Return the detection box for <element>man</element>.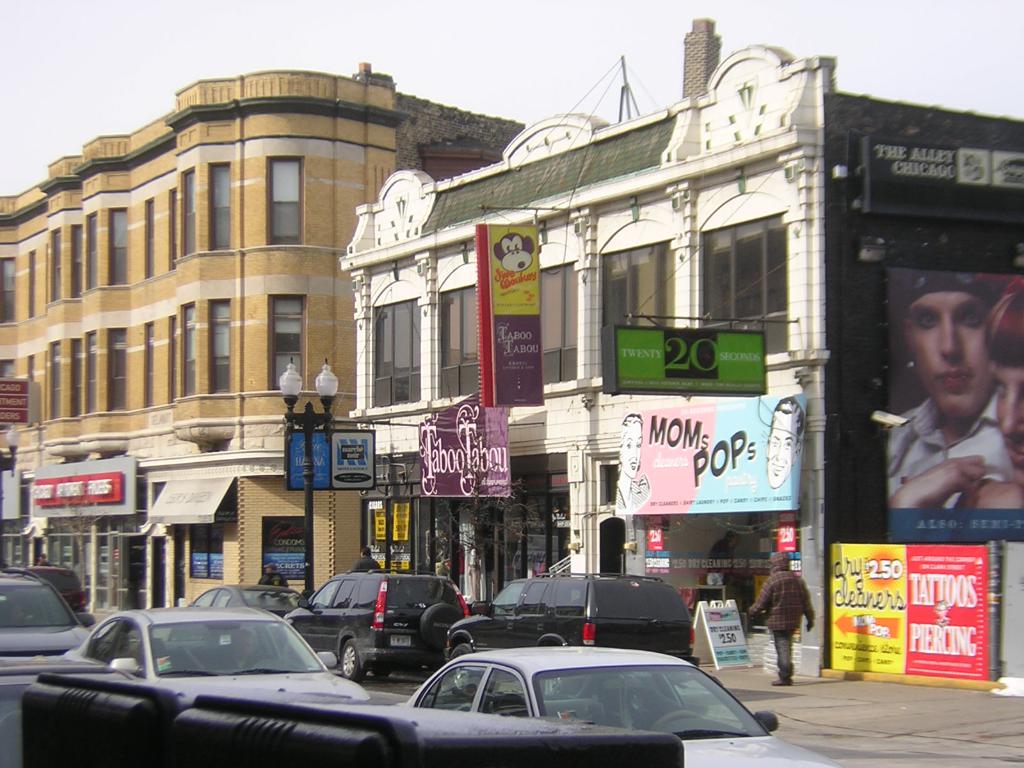
{"left": 883, "top": 271, "right": 1014, "bottom": 513}.
